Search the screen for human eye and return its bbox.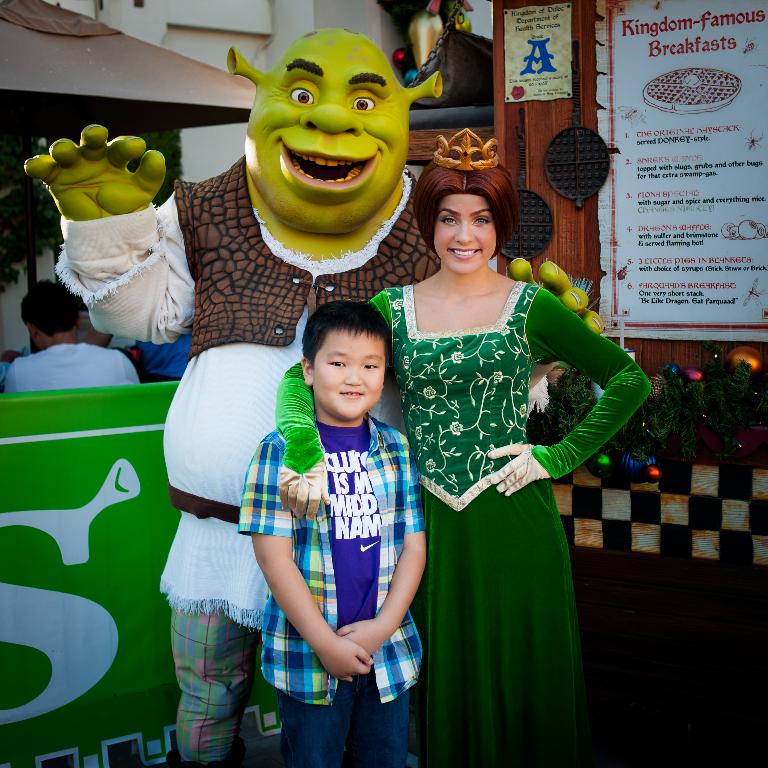
Found: bbox=[285, 83, 314, 109].
